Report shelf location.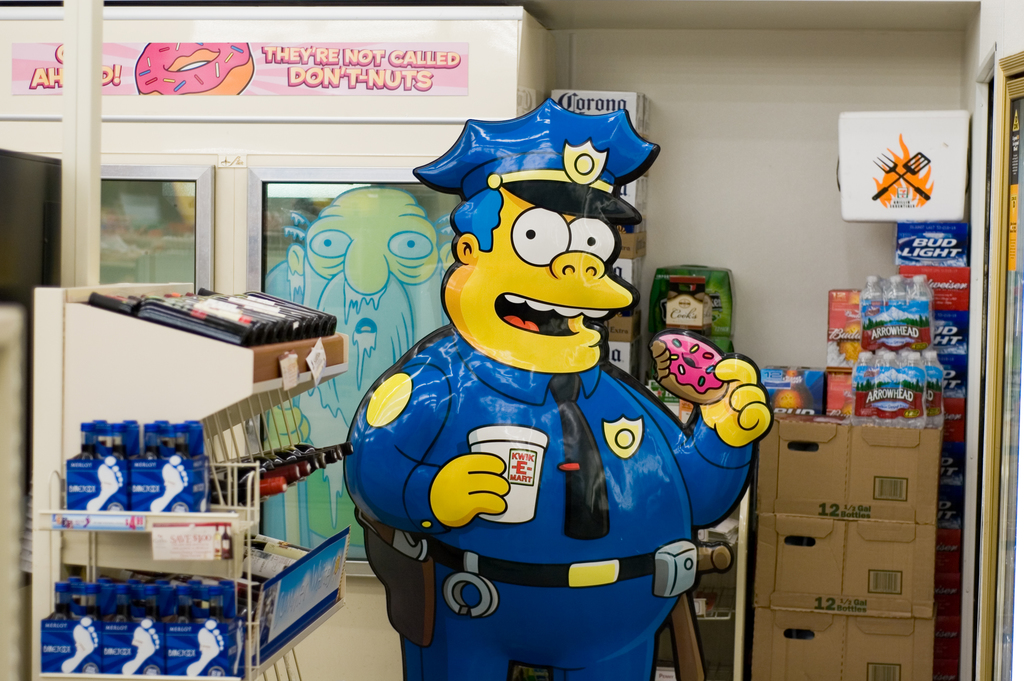
Report: select_region(33, 515, 333, 680).
